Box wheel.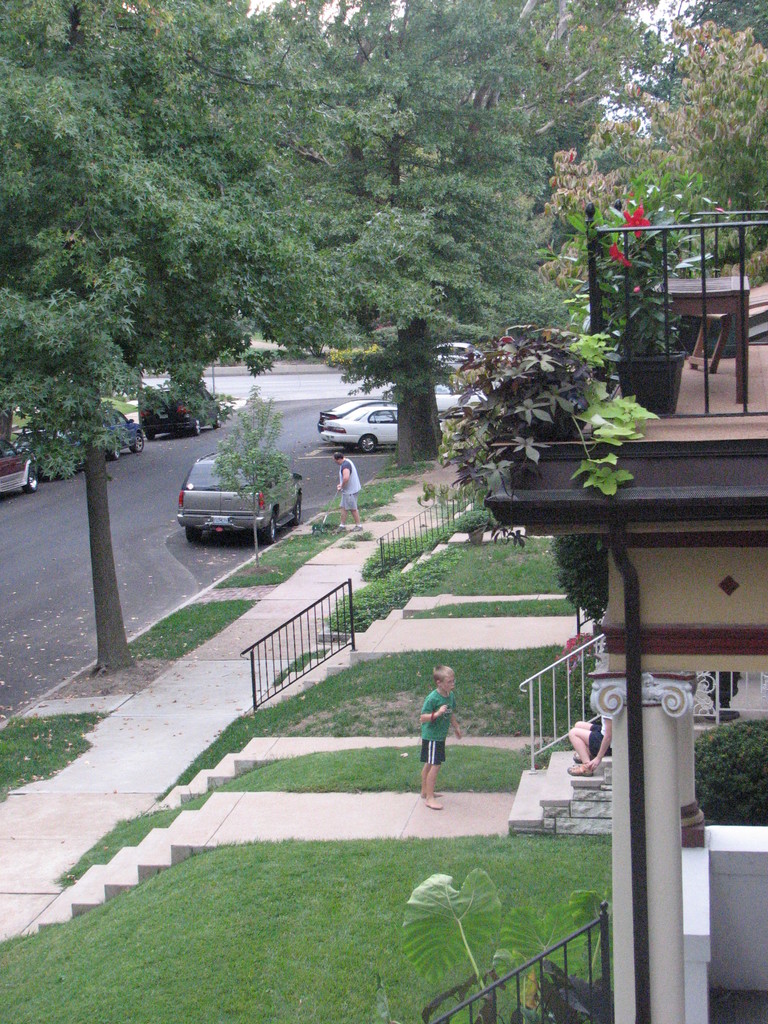
[359, 435, 378, 455].
